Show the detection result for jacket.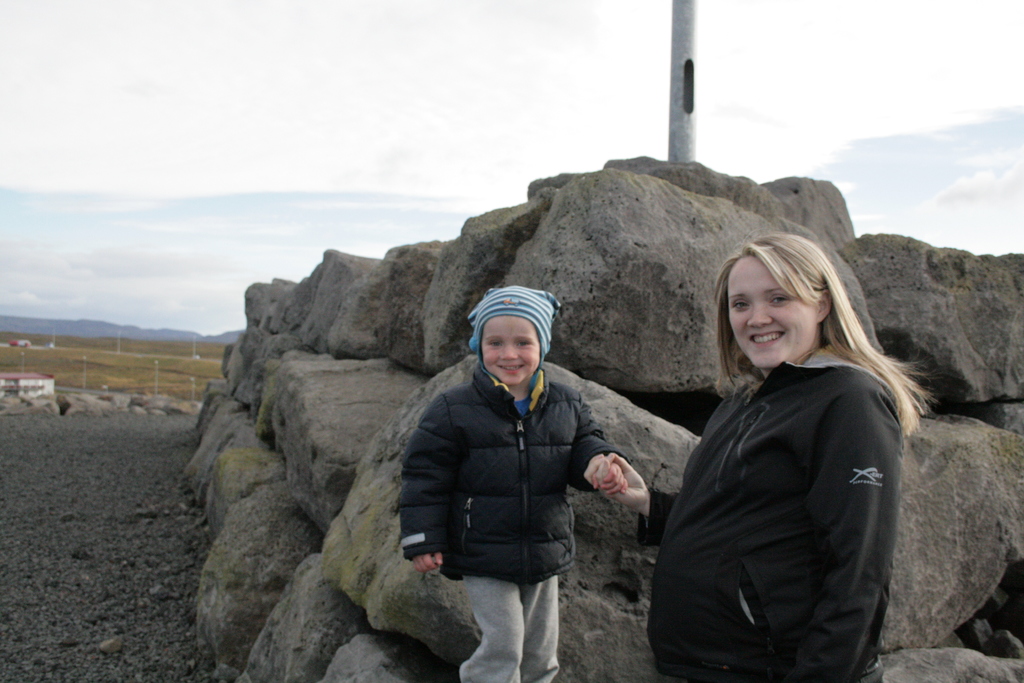
645 342 908 682.
